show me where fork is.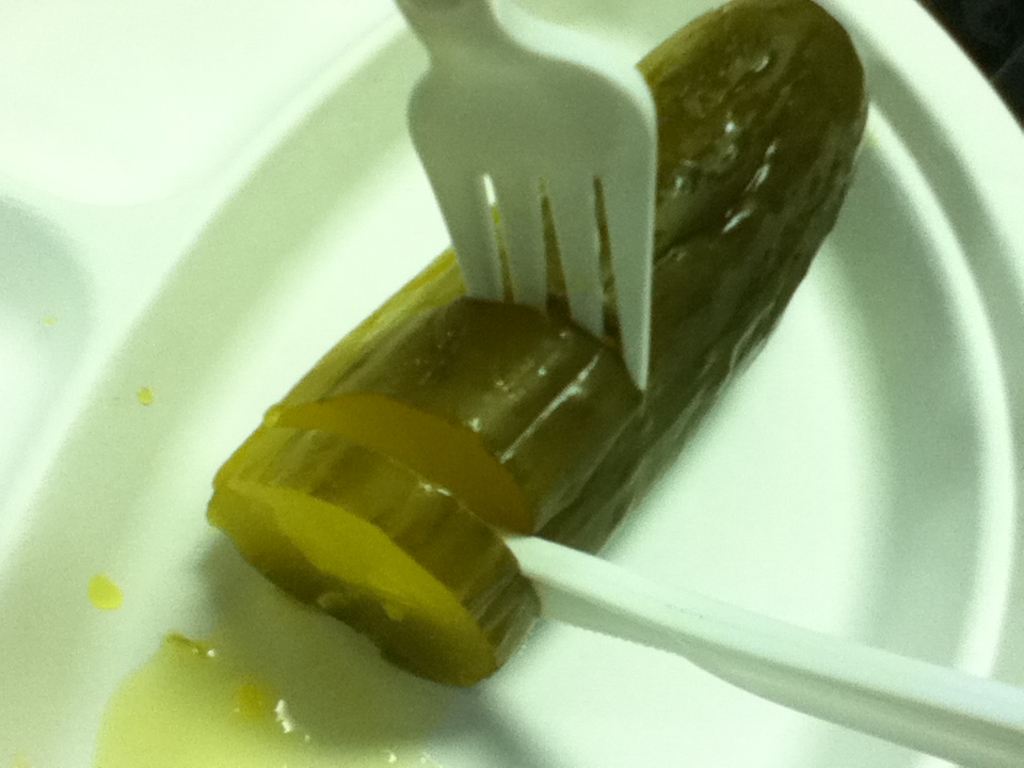
fork is at Rect(394, 0, 653, 390).
